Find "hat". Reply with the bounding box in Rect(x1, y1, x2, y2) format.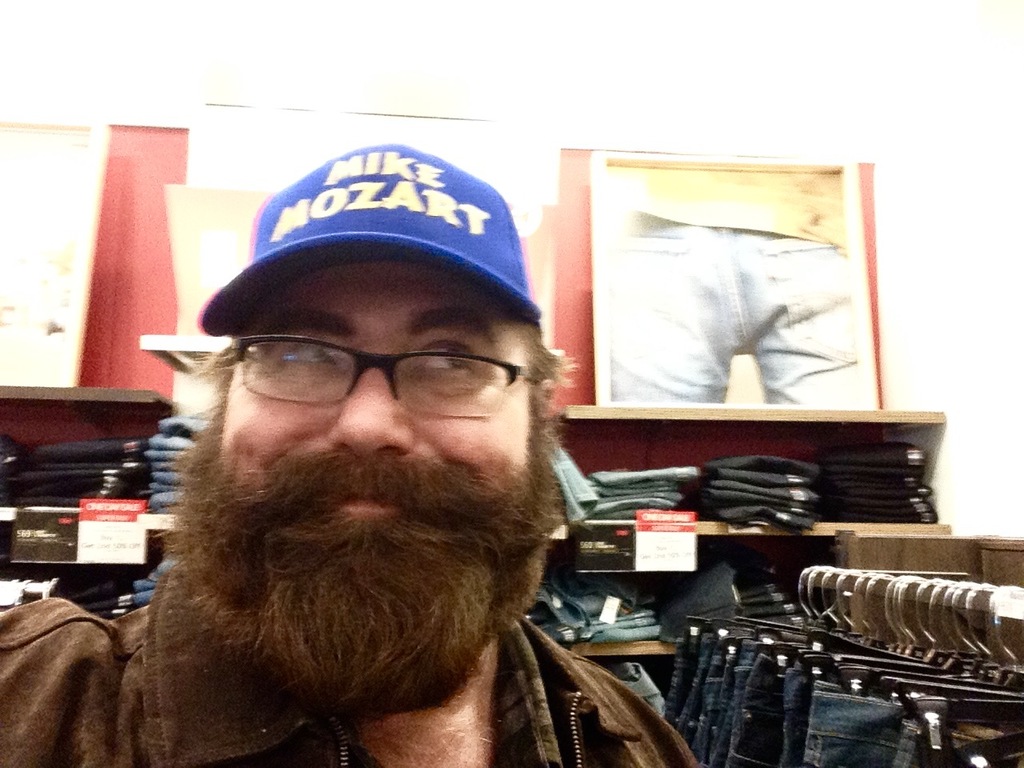
Rect(198, 144, 542, 342).
